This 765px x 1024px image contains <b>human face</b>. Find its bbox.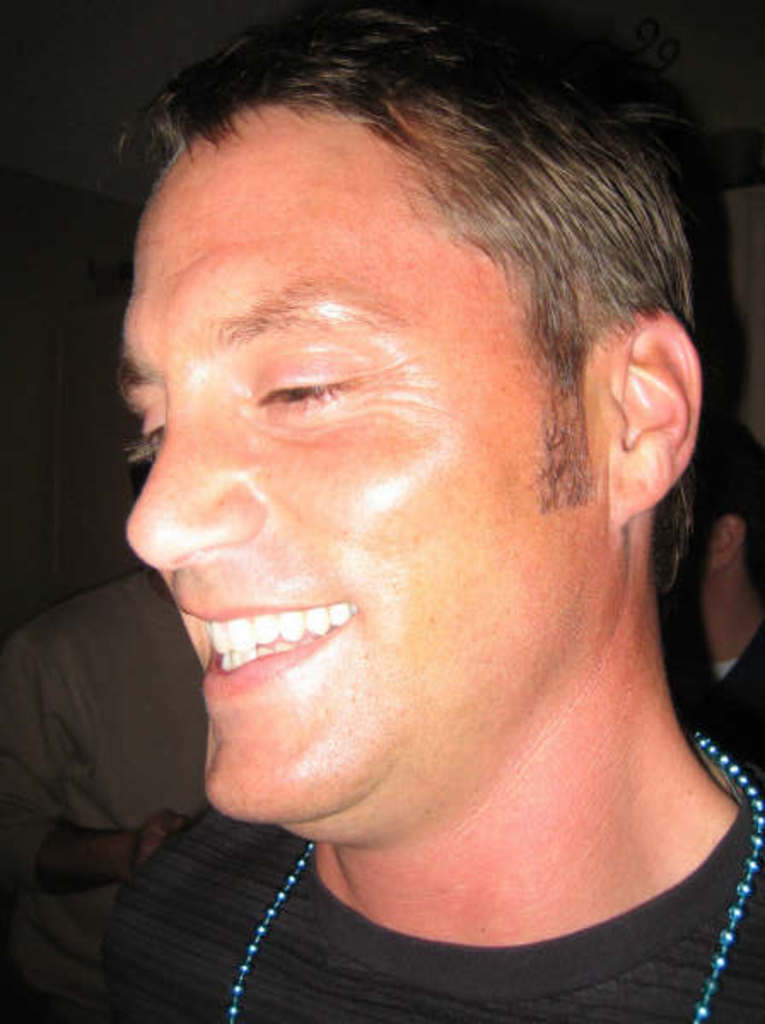
{"x1": 123, "y1": 106, "x2": 615, "y2": 843}.
